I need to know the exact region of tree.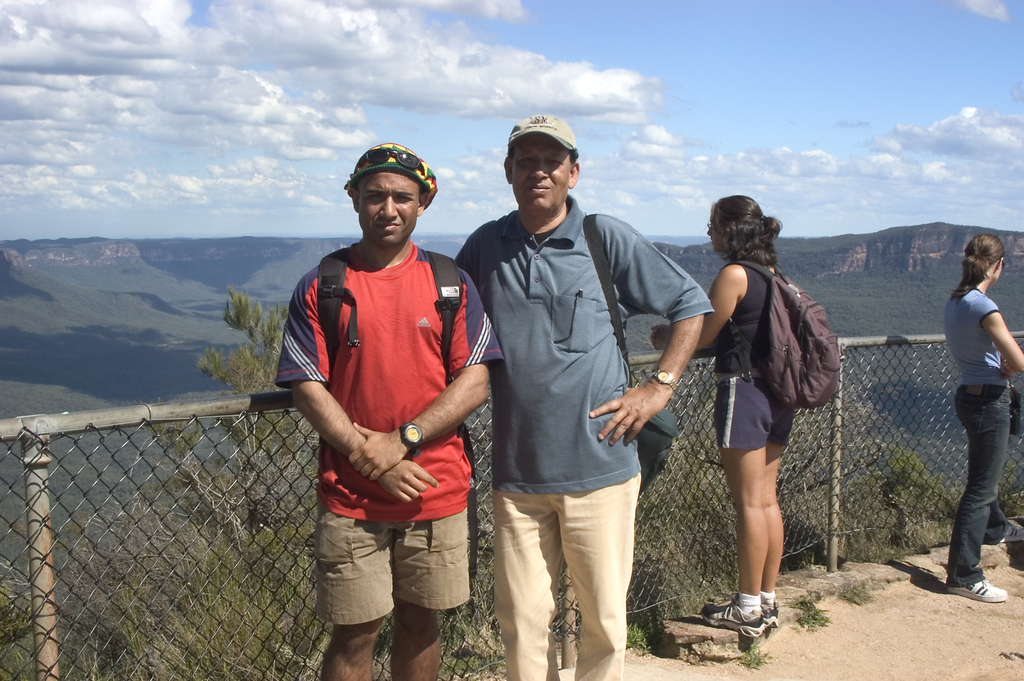
Region: [x1=142, y1=291, x2=332, y2=552].
